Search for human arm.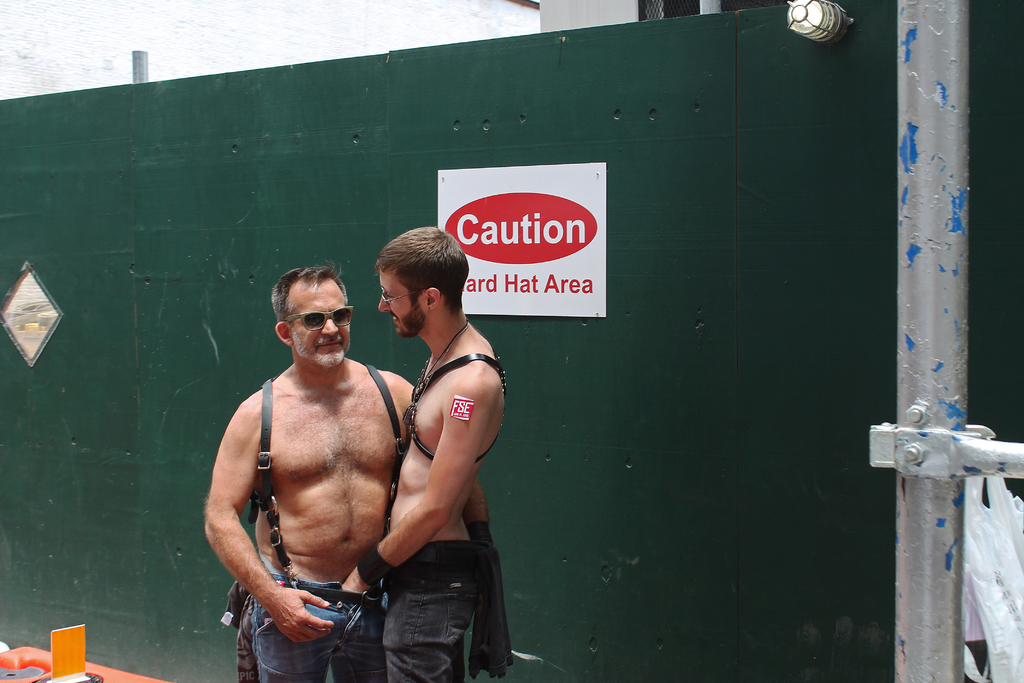
Found at 196 399 342 647.
